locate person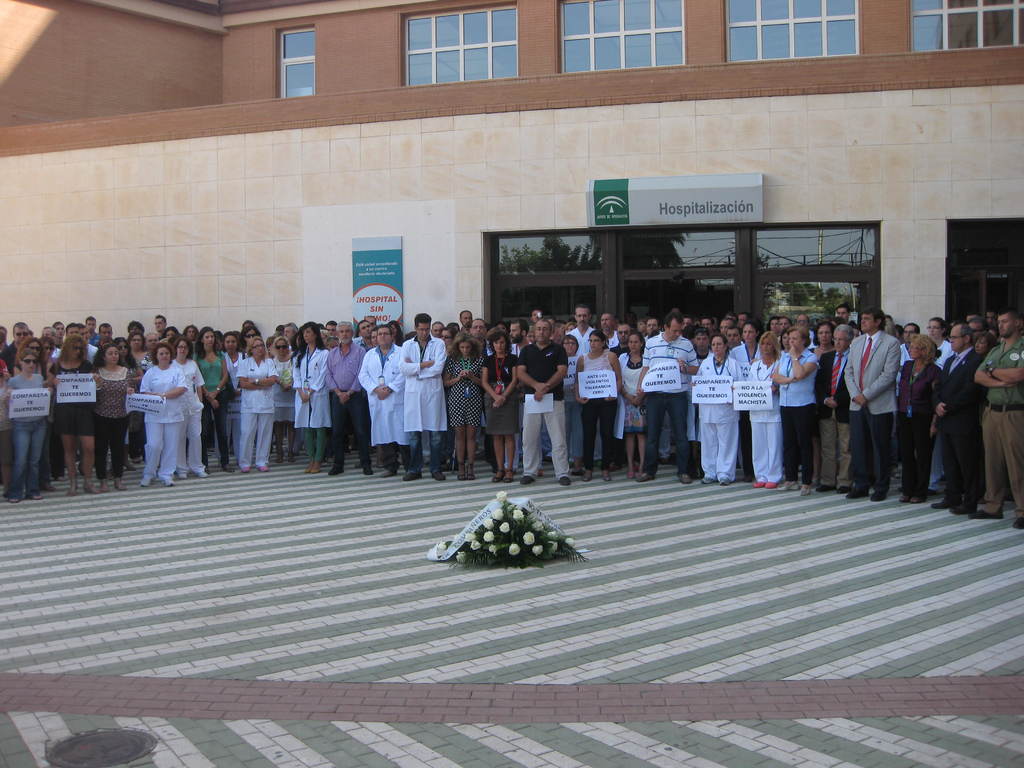
bbox=[152, 316, 170, 341]
